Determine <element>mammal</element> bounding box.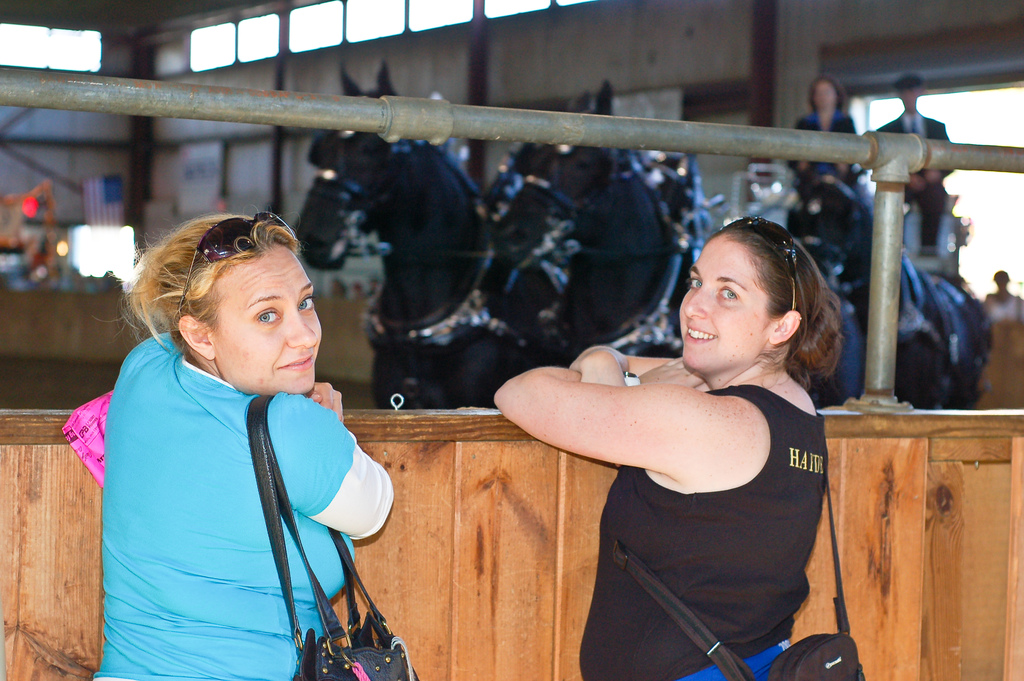
Determined: (476, 212, 867, 680).
